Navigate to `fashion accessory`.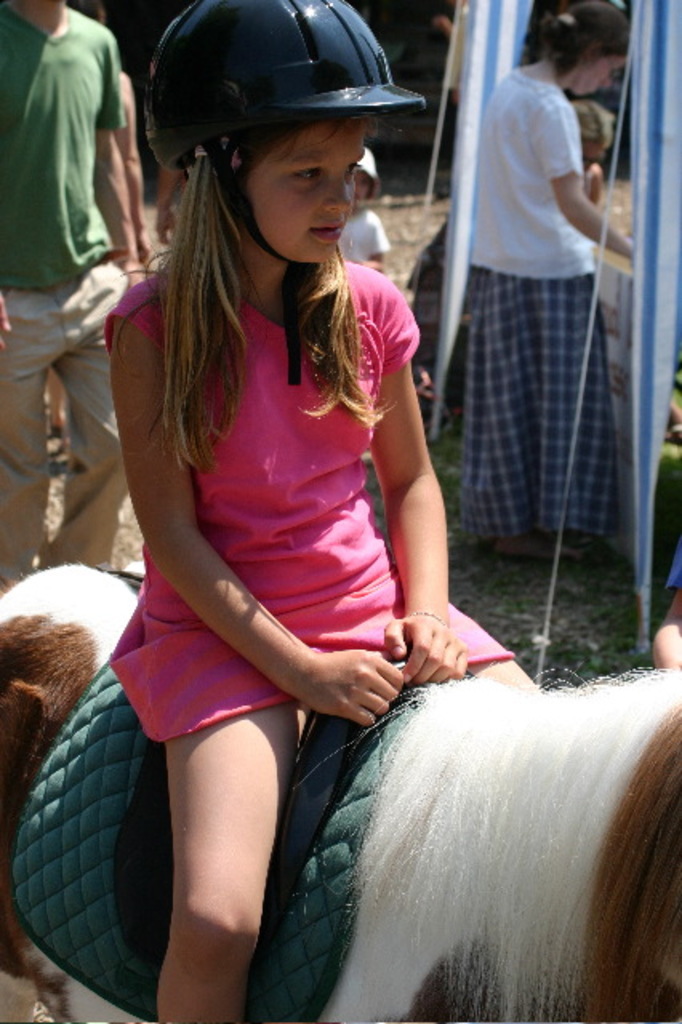
Navigation target: box=[411, 610, 443, 621].
